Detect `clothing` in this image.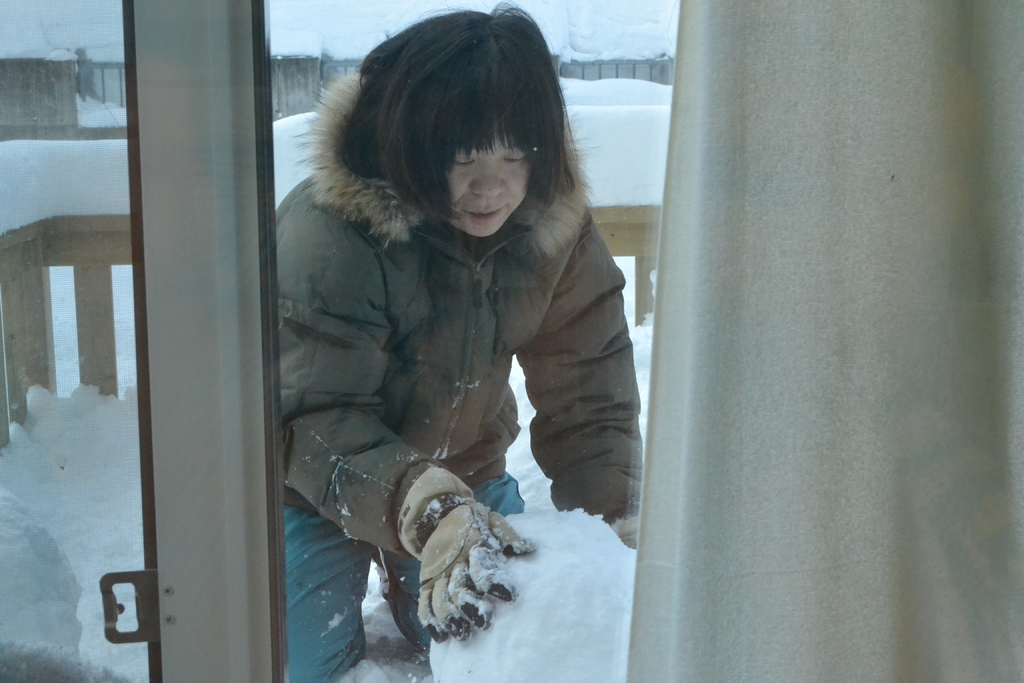
Detection: (x1=258, y1=66, x2=651, y2=578).
